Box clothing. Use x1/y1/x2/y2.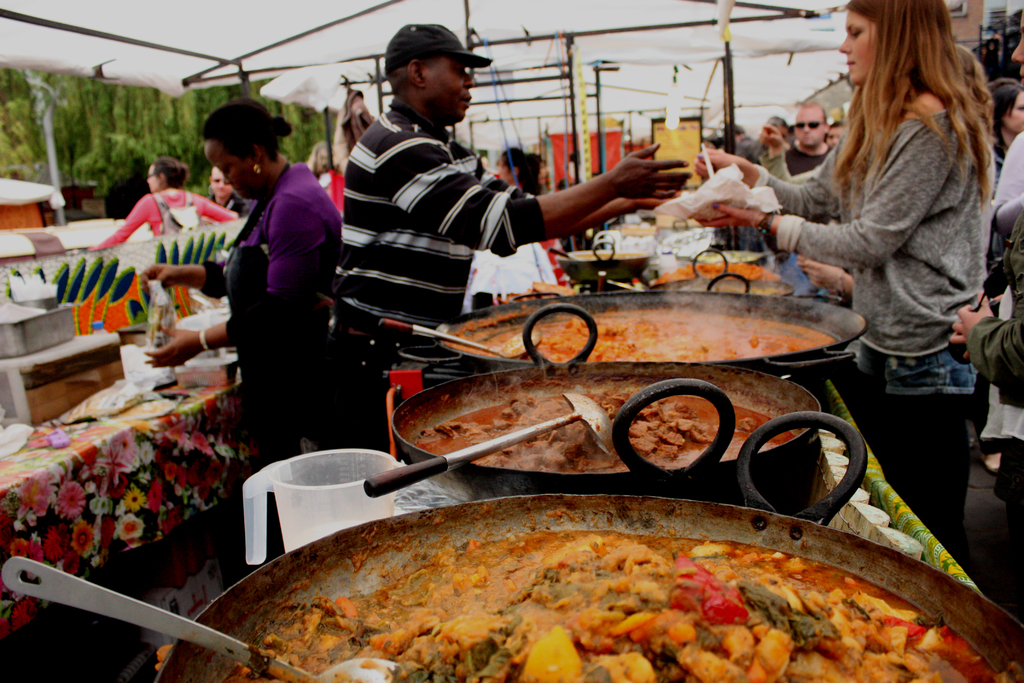
990/131/1023/204.
